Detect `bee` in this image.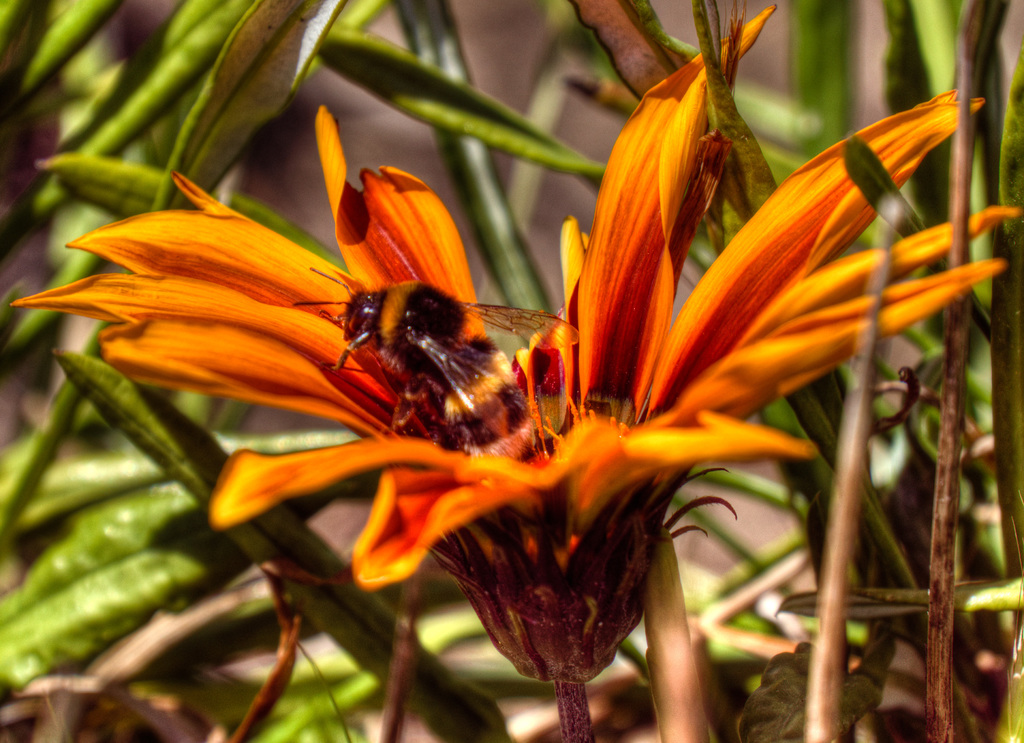
Detection: 283/172/575/473.
